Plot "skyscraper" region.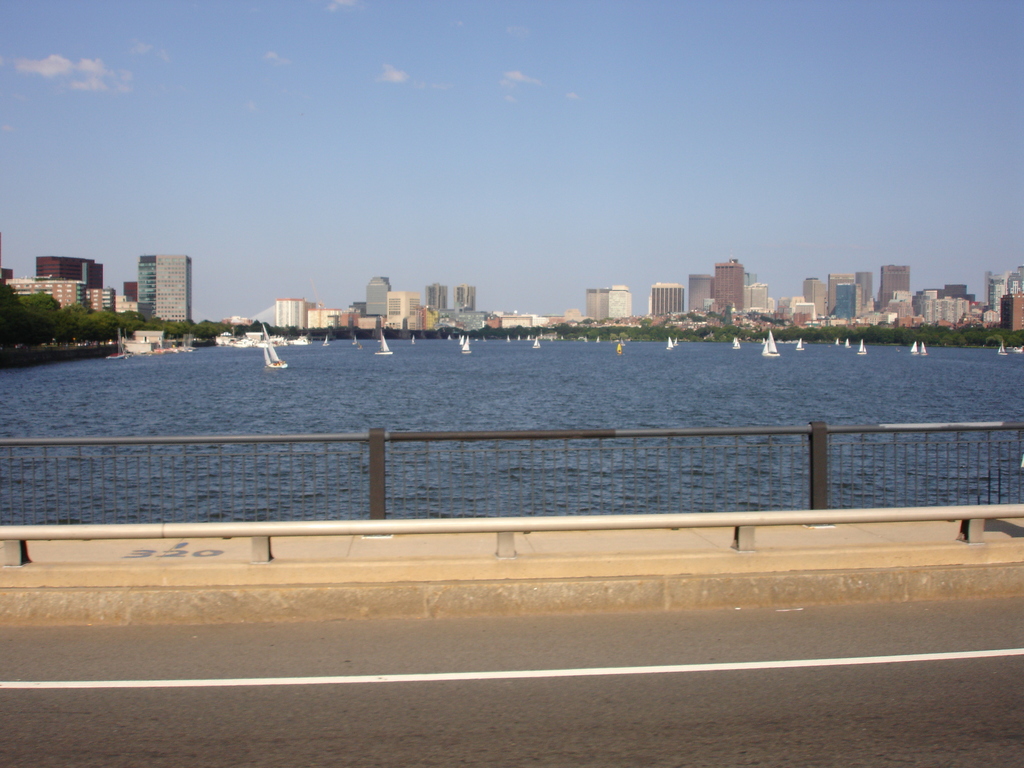
Plotted at 32,259,104,287.
